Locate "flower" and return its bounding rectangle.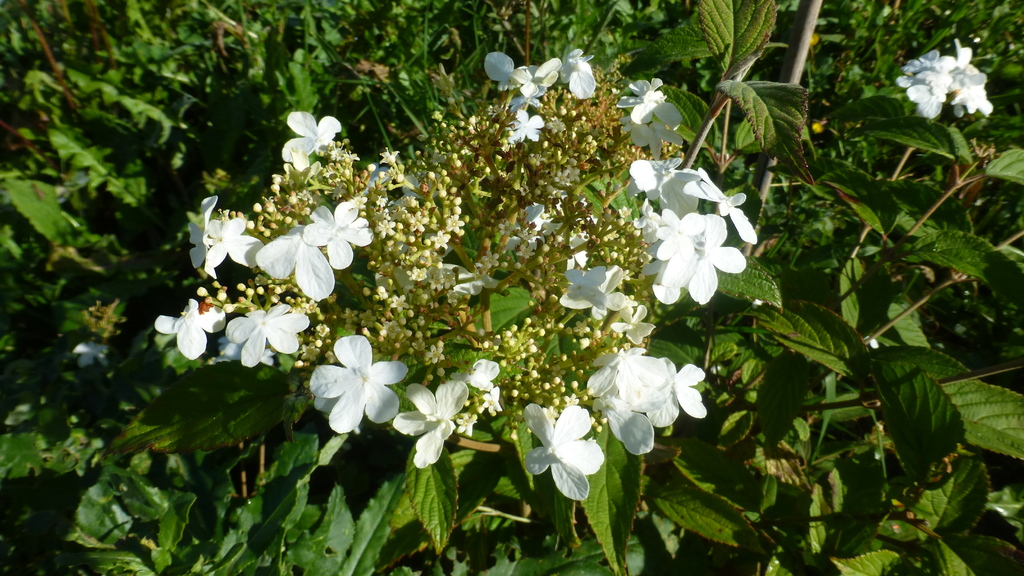
[253,225,335,304].
